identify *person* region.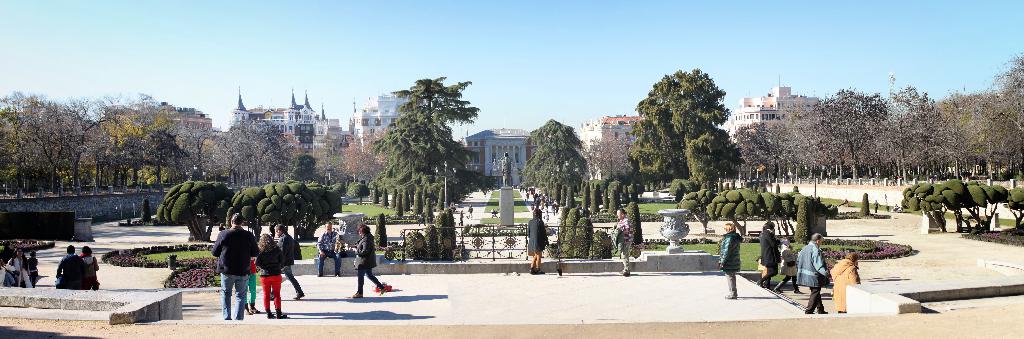
Region: locate(551, 196, 560, 213).
